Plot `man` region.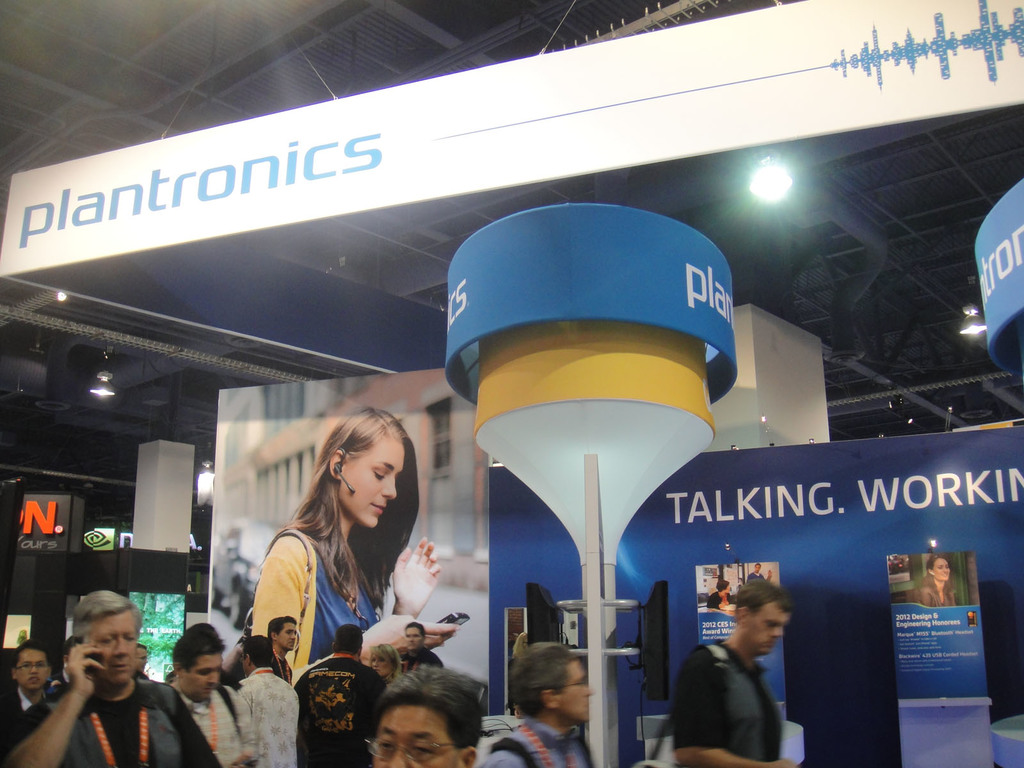
Plotted at (left=1, top=590, right=225, bottom=767).
